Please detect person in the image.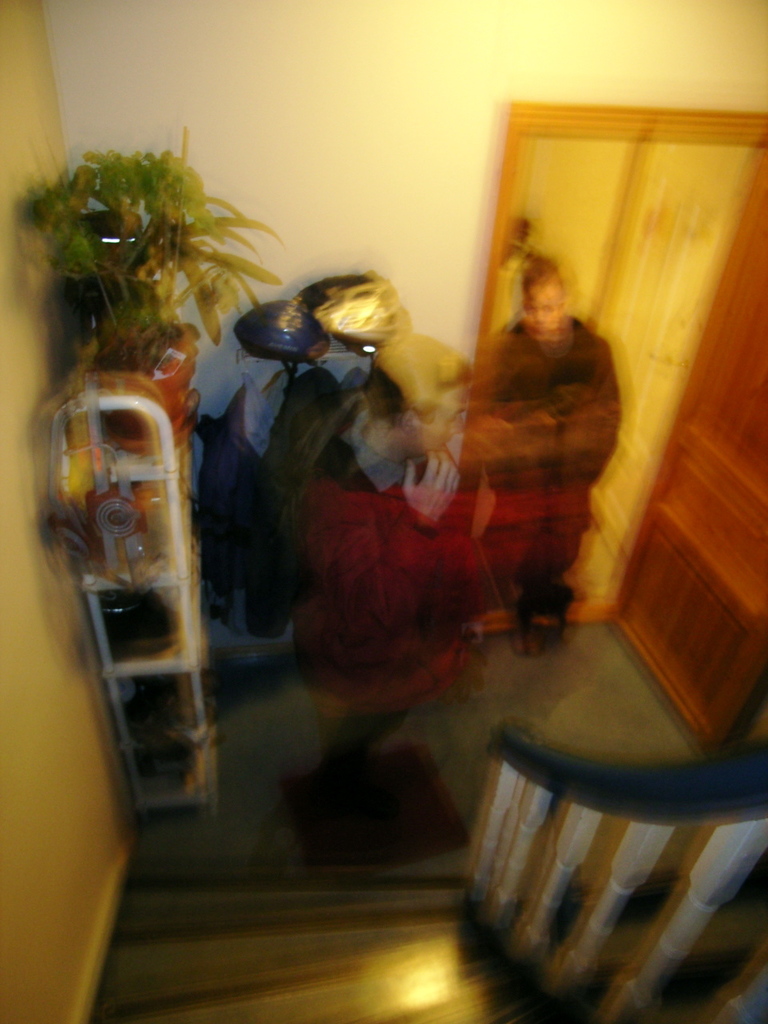
l=439, t=190, r=657, b=710.
